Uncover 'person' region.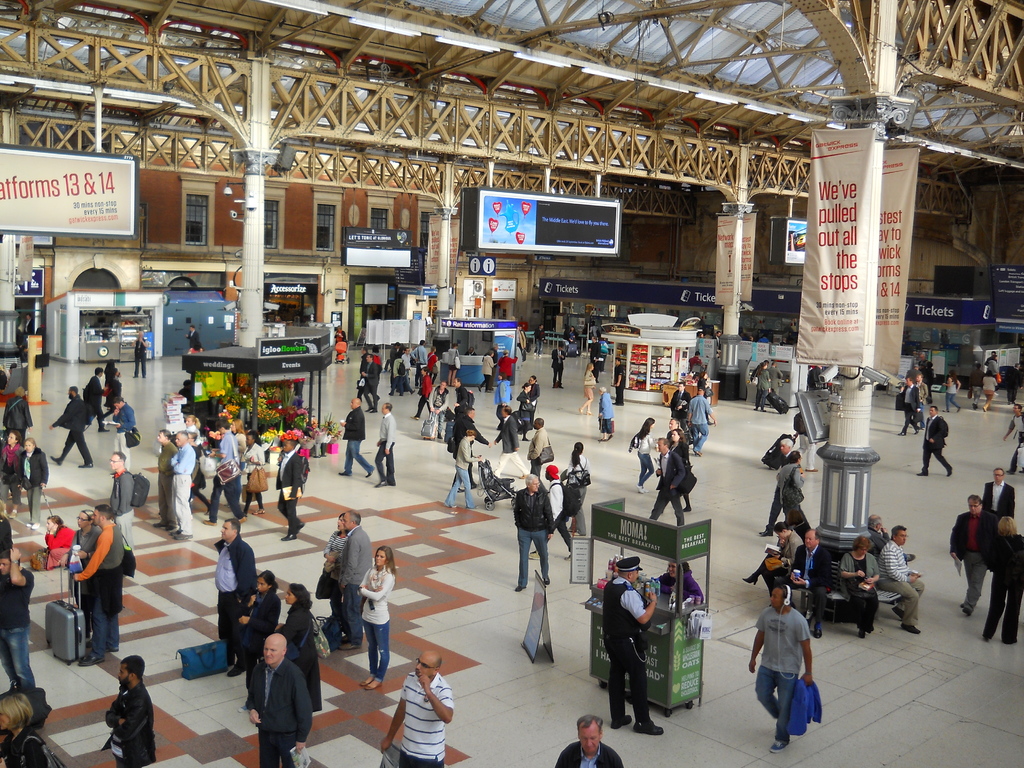
Uncovered: <bbox>52, 385, 100, 474</bbox>.
